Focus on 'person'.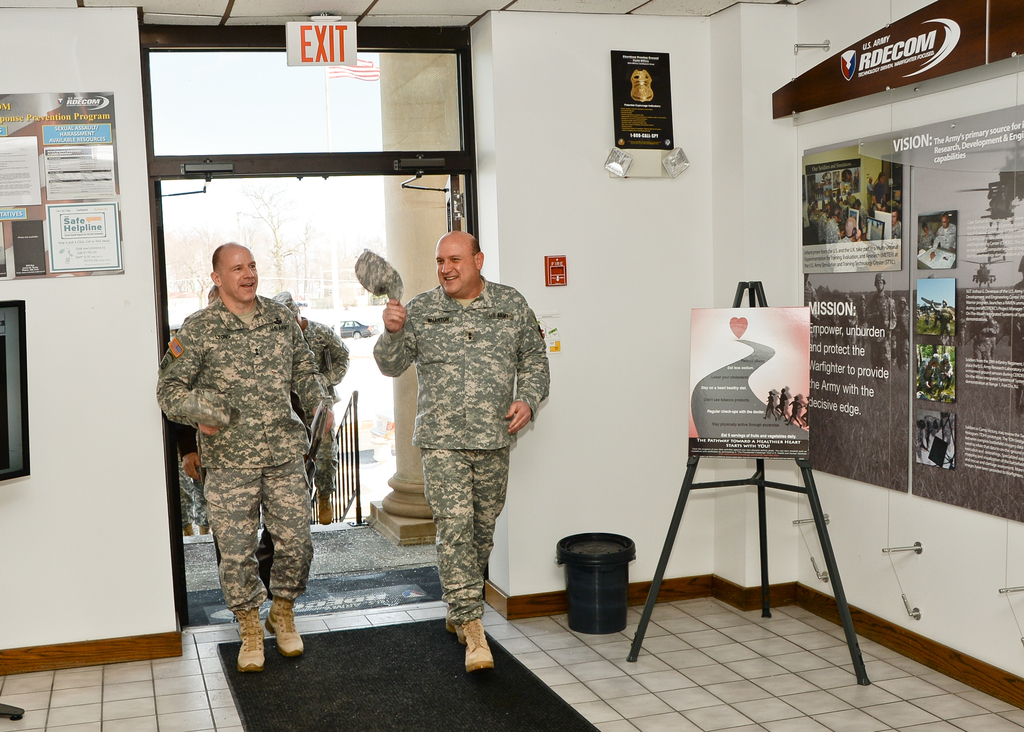
Focused at 783 391 803 427.
